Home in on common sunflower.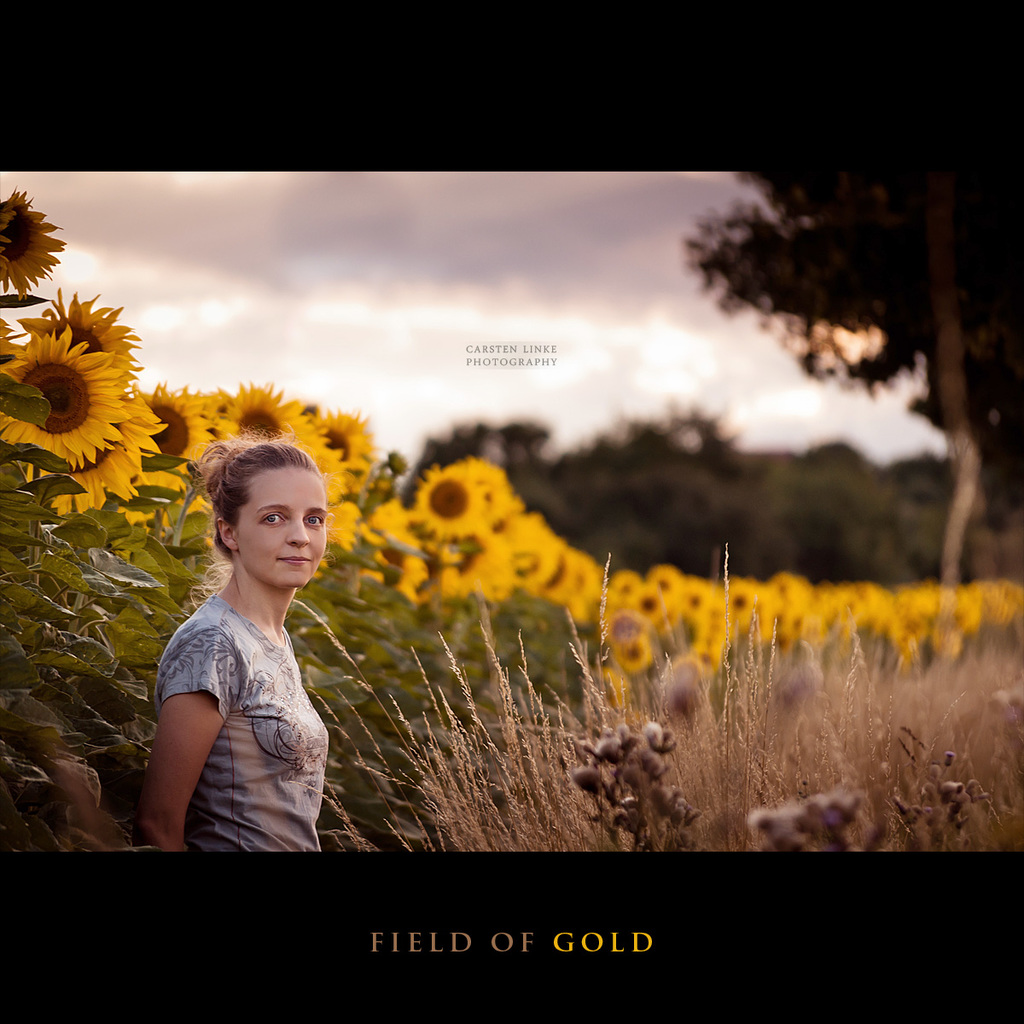
Homed in at (0, 186, 70, 302).
